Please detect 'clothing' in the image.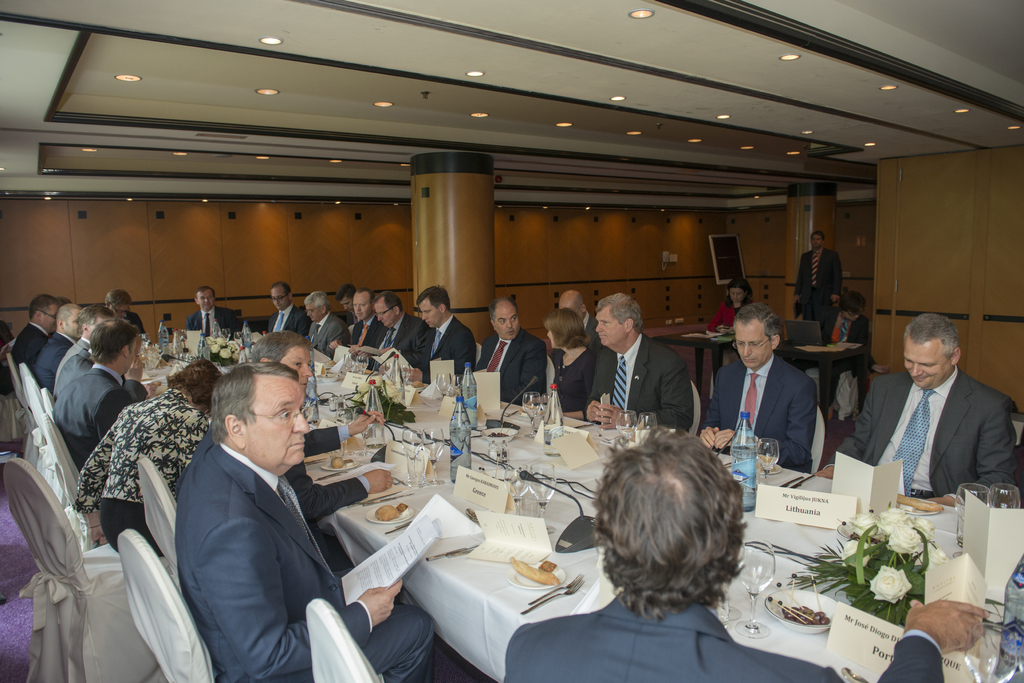
detection(26, 328, 74, 382).
